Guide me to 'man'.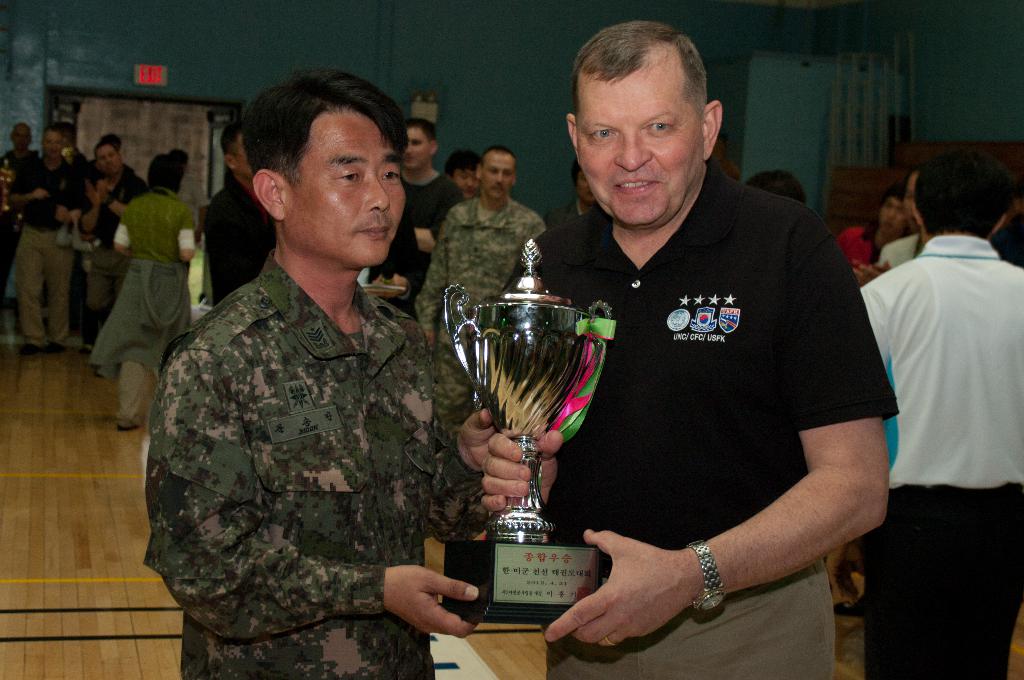
Guidance: detection(410, 143, 540, 430).
